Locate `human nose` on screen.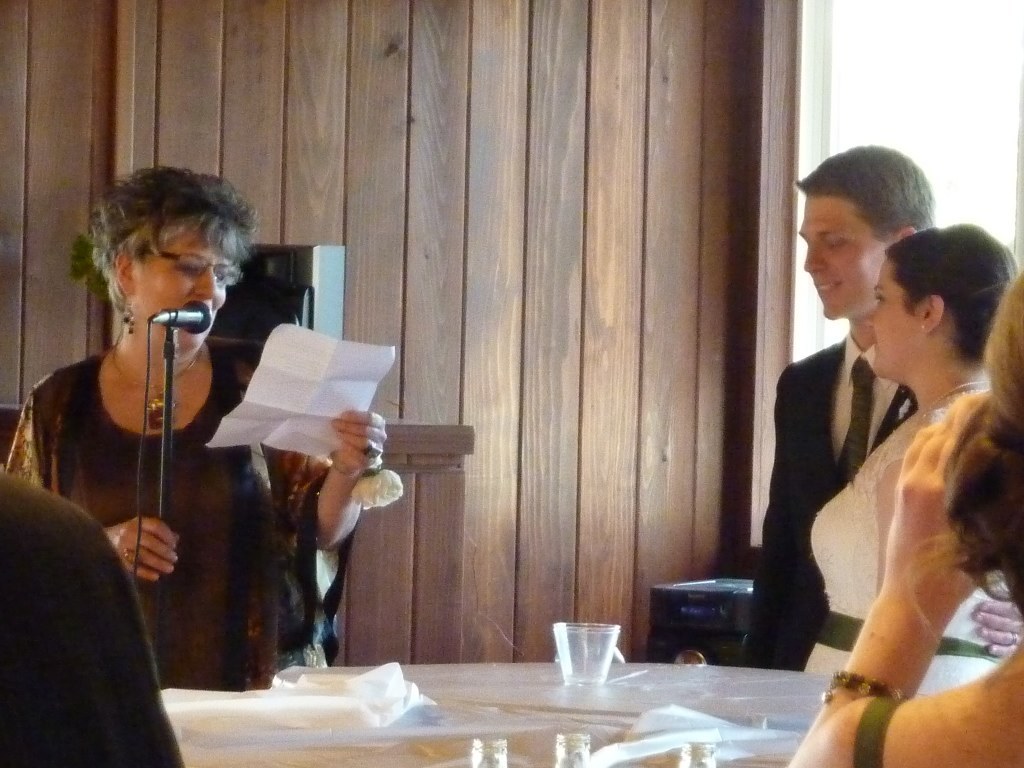
On screen at (left=805, top=240, right=828, bottom=271).
